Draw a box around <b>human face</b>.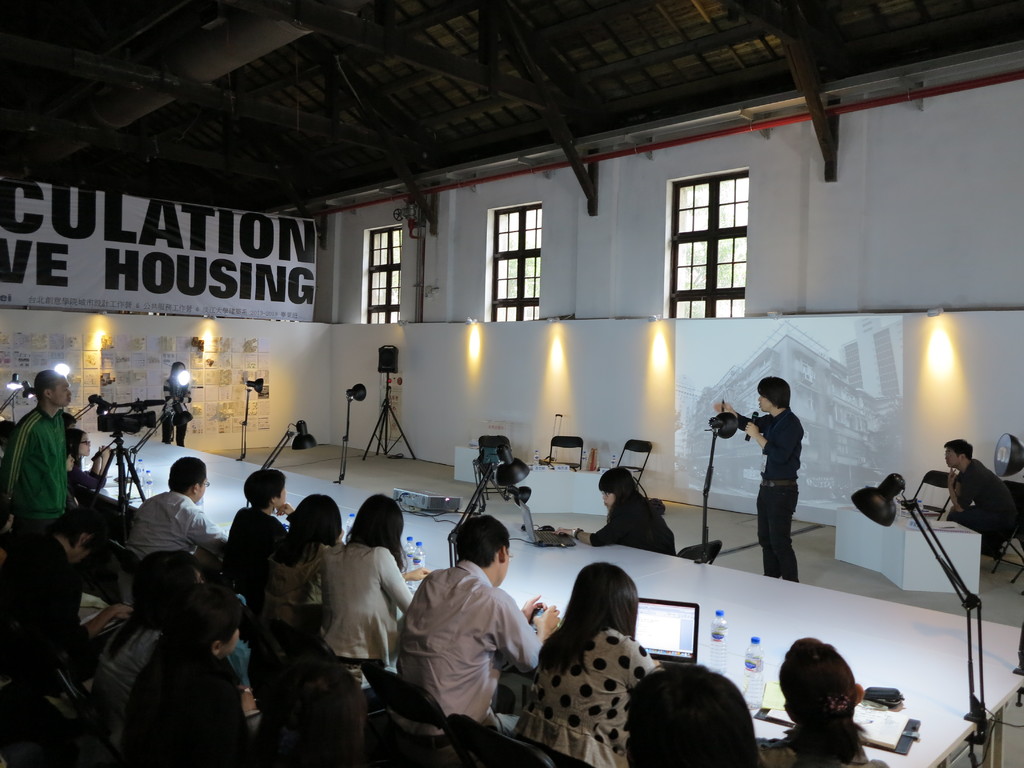
crop(278, 484, 287, 506).
